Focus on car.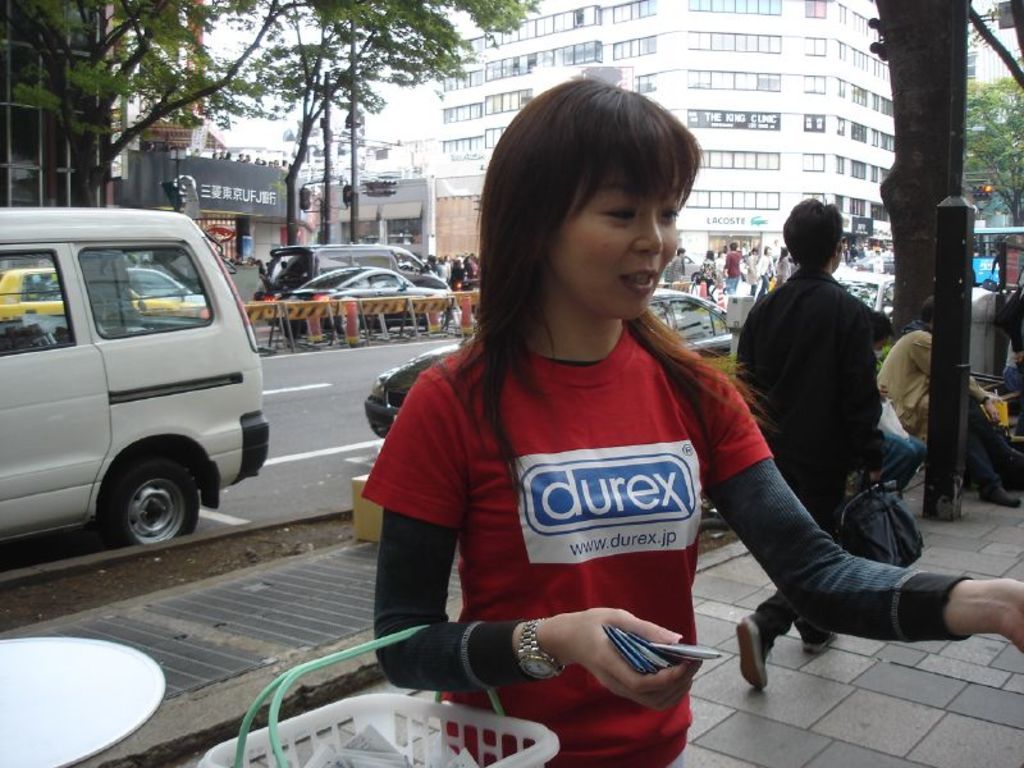
Focused at <bbox>8, 207, 270, 579</bbox>.
